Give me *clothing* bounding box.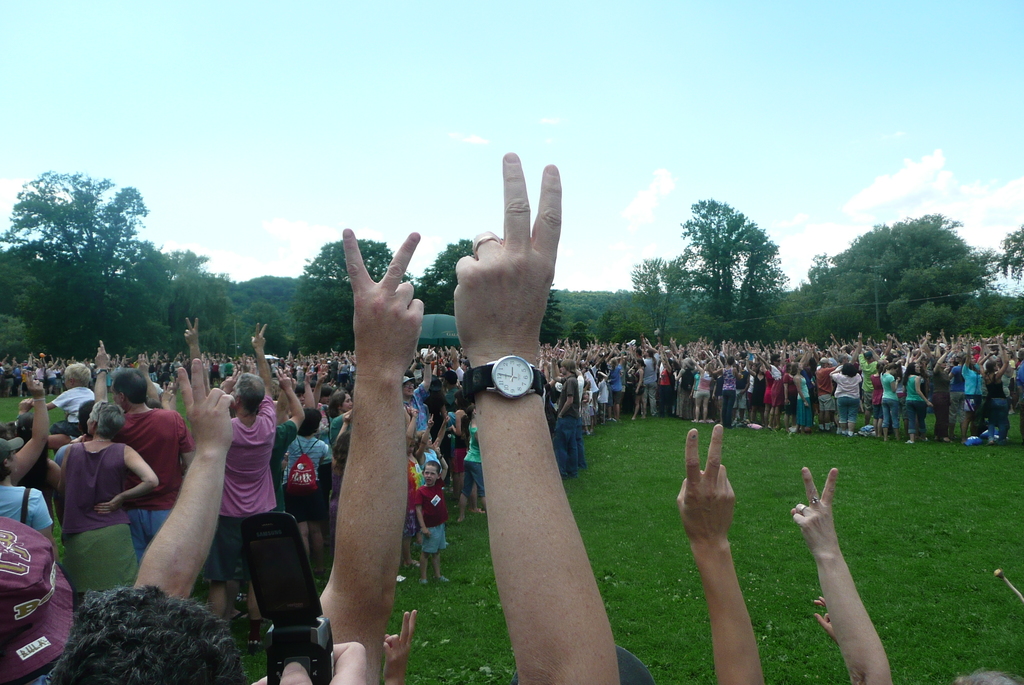
(0,486,54,532).
